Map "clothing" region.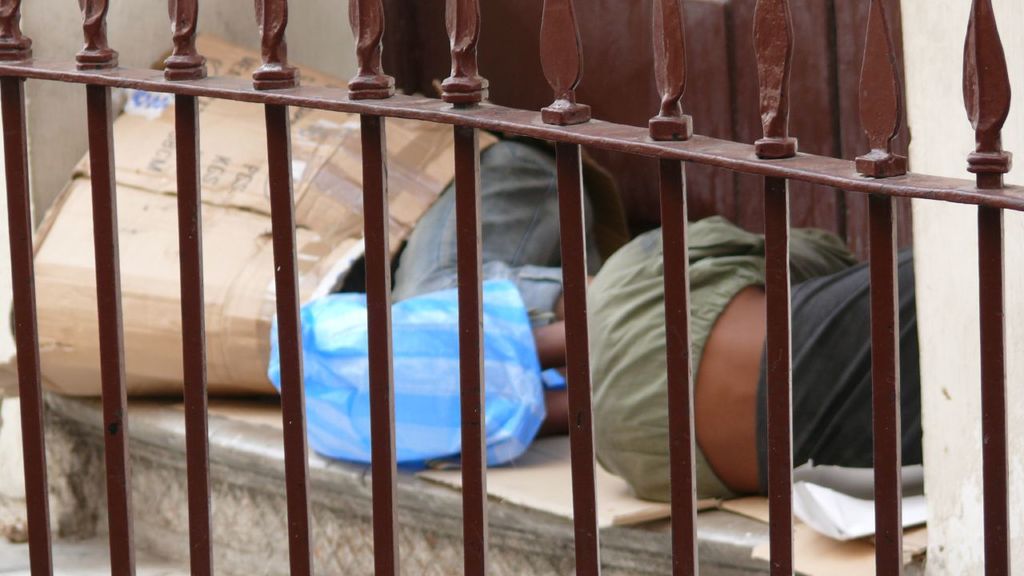
Mapped to {"x1": 586, "y1": 226, "x2": 926, "y2": 502}.
